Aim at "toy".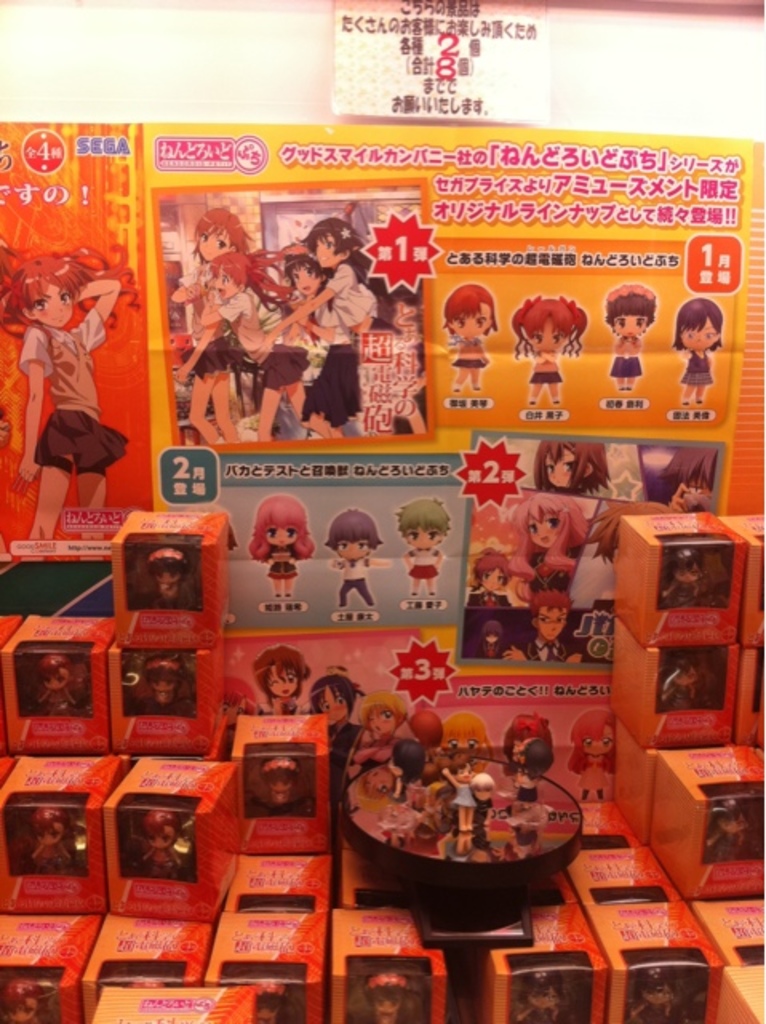
Aimed at (x1=35, y1=651, x2=78, y2=726).
